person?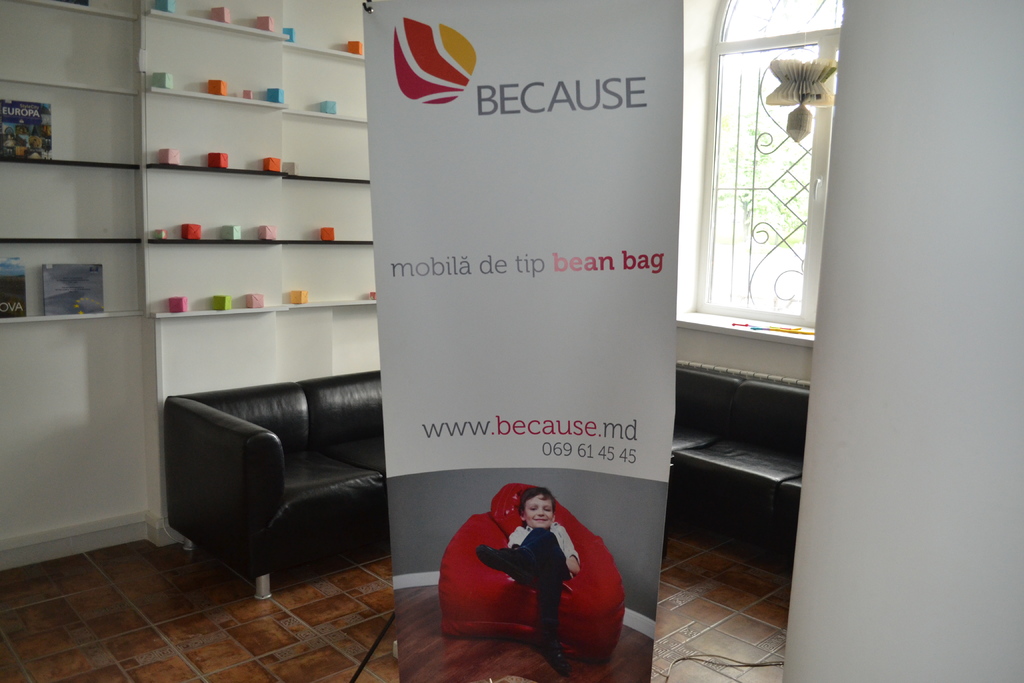
bbox=(476, 484, 578, 653)
